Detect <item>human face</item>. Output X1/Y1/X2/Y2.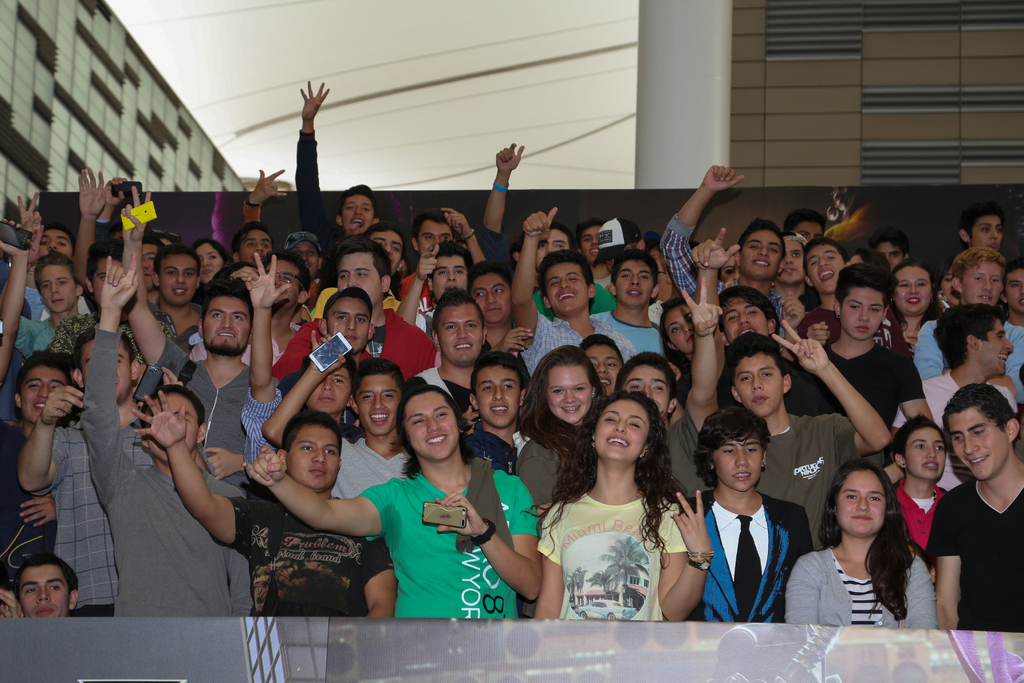
902/427/945/479.
